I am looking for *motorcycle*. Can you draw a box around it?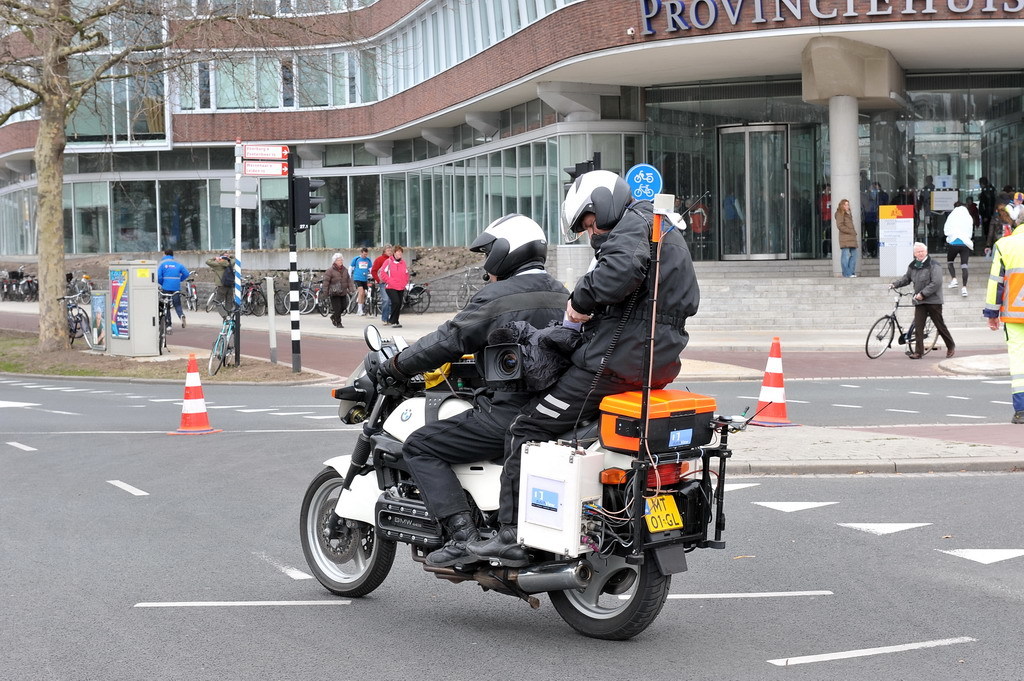
Sure, the bounding box is crop(298, 290, 757, 633).
